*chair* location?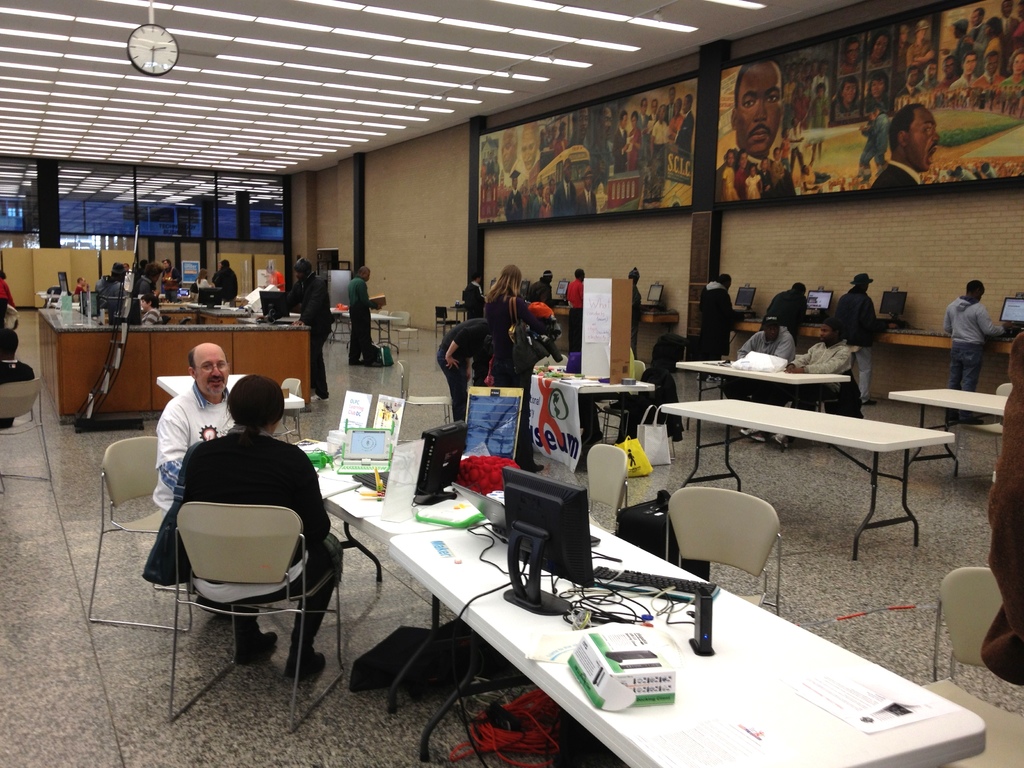
BBox(435, 304, 461, 346)
